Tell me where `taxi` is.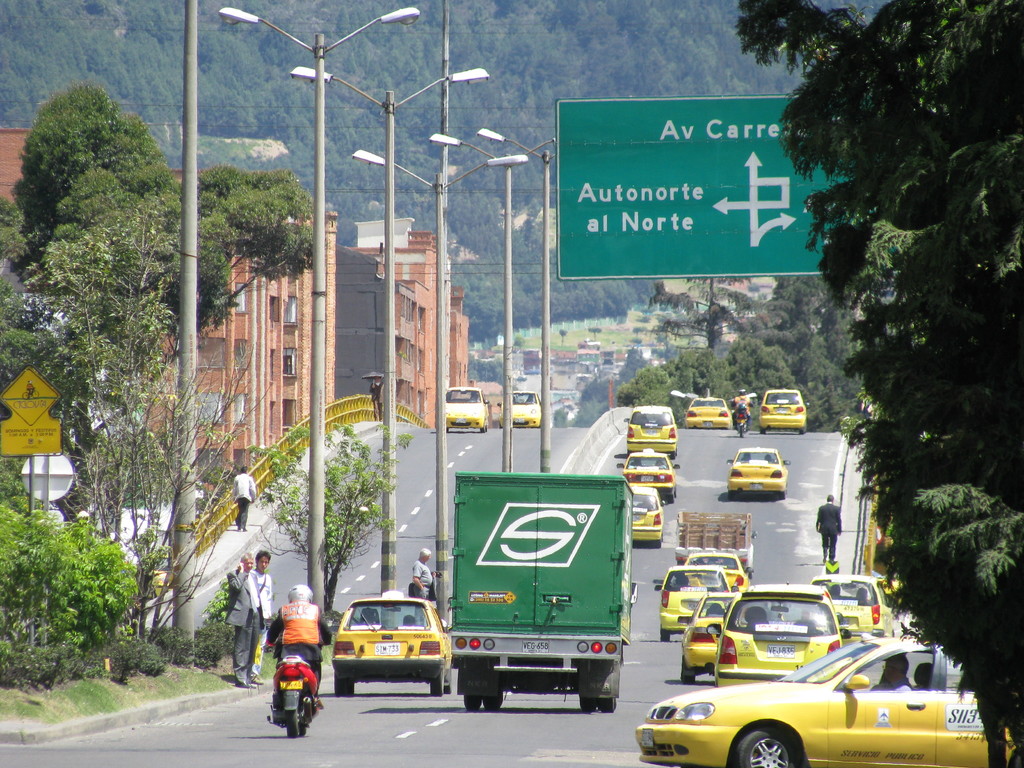
`taxi` is at rect(681, 554, 755, 593).
